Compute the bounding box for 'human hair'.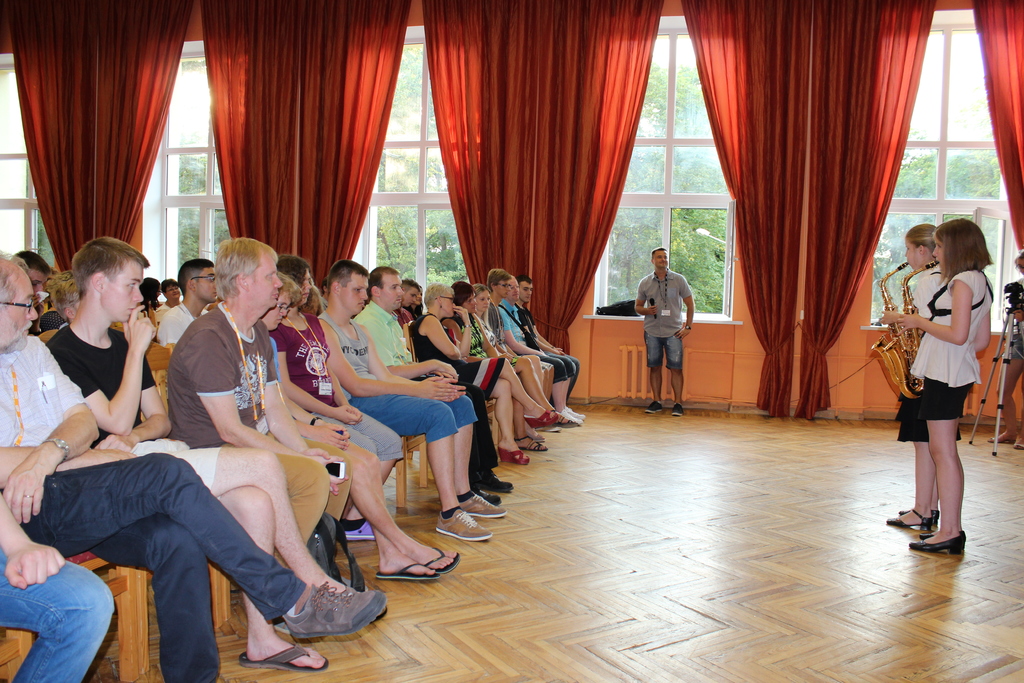
box=[454, 278, 477, 304].
